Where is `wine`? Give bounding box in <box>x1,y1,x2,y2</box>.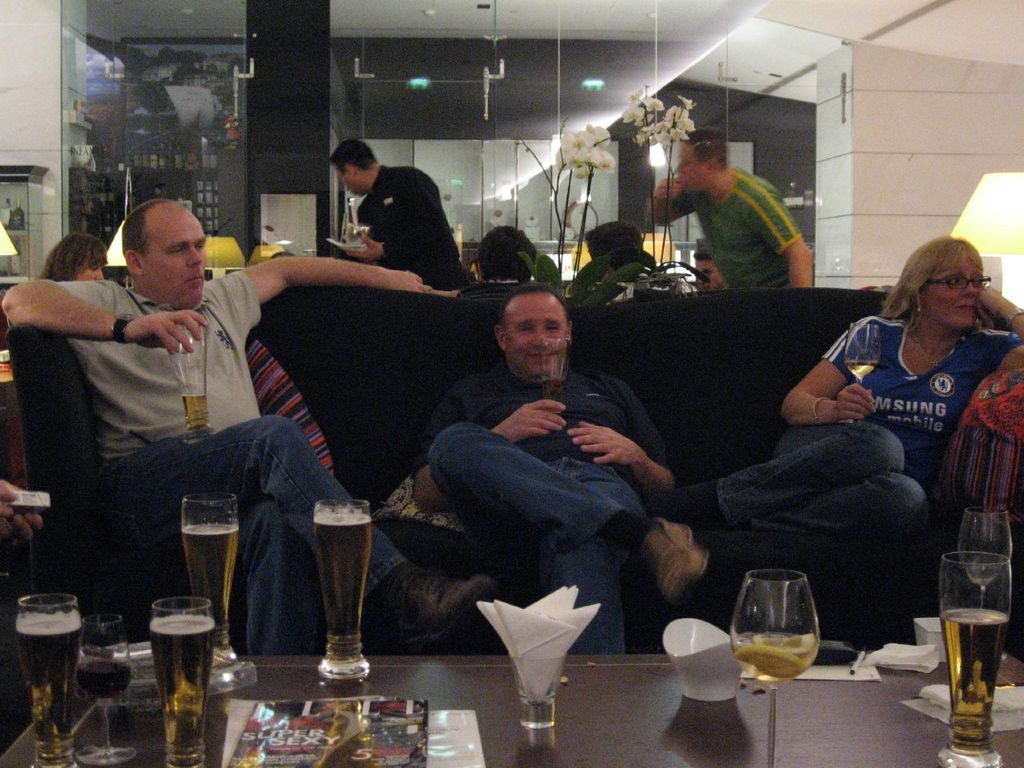
<box>78,662,129,702</box>.
